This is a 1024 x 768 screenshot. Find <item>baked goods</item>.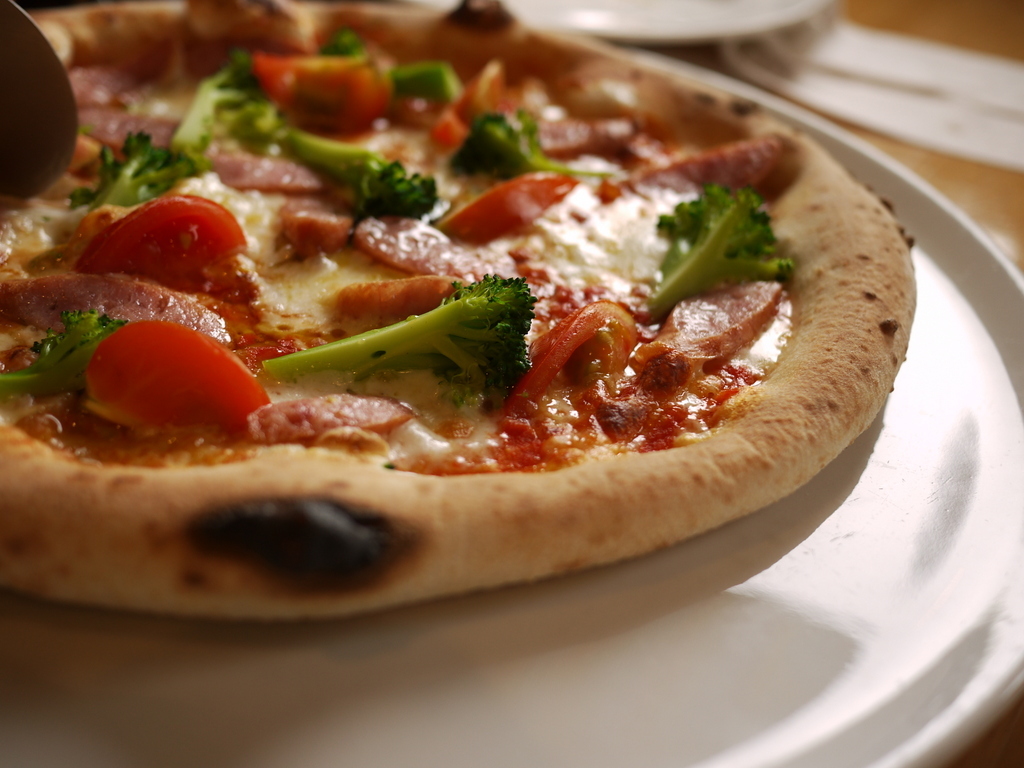
Bounding box: {"left": 0, "top": 0, "right": 909, "bottom": 576}.
